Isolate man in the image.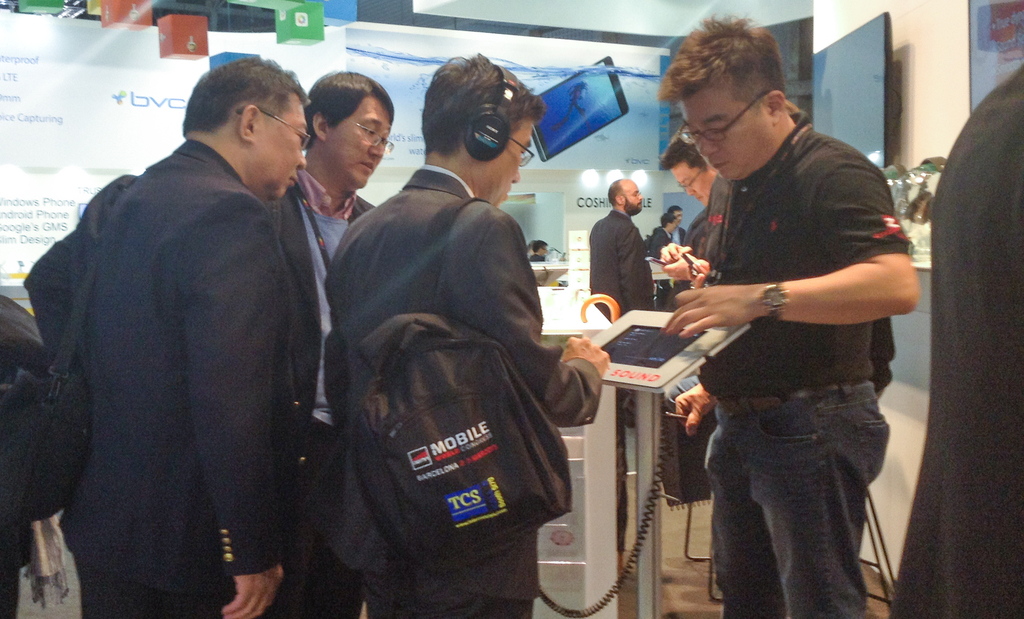
Isolated region: <bbox>232, 72, 404, 617</bbox>.
